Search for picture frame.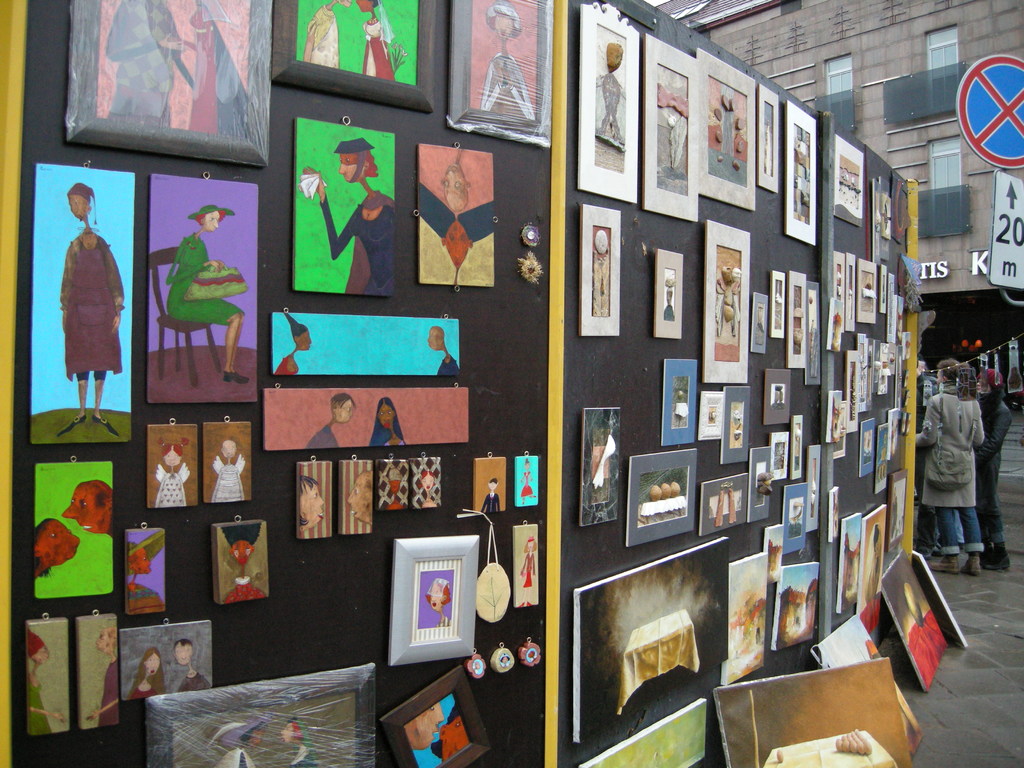
Found at l=784, t=98, r=818, b=245.
